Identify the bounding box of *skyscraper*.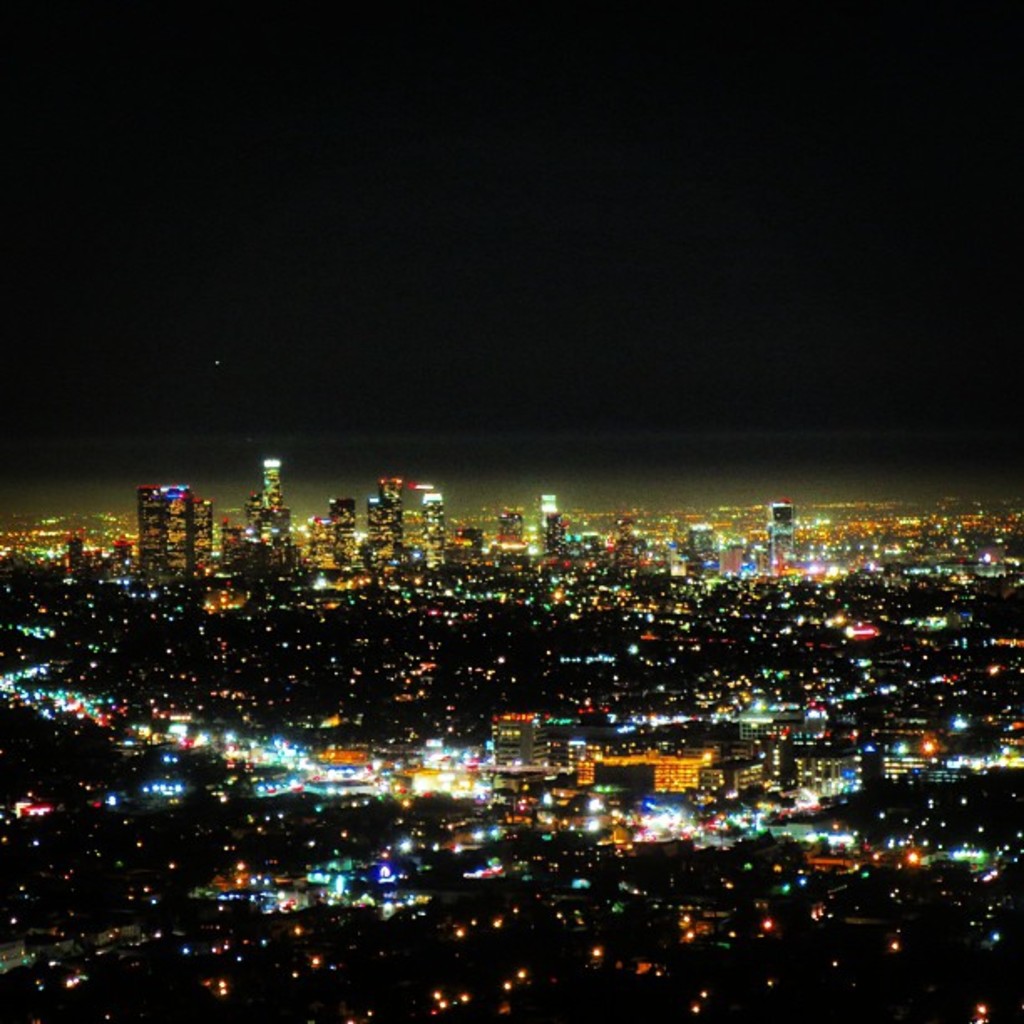
326 489 356 529.
